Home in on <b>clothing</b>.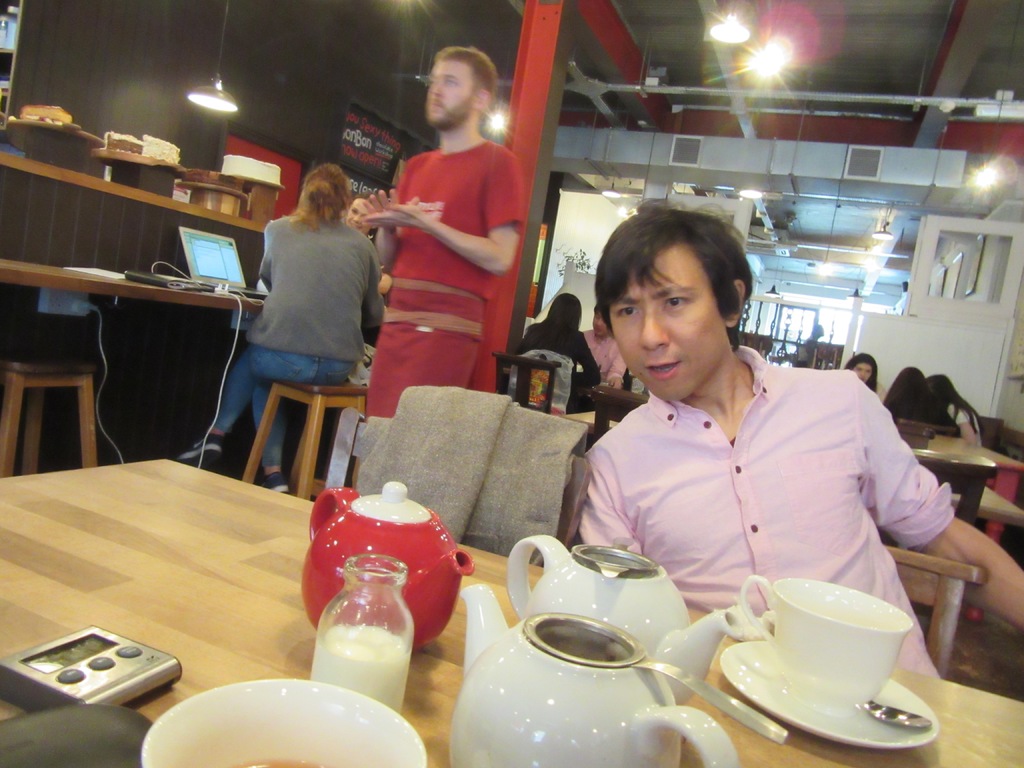
Homed in at bbox=(586, 323, 622, 383).
